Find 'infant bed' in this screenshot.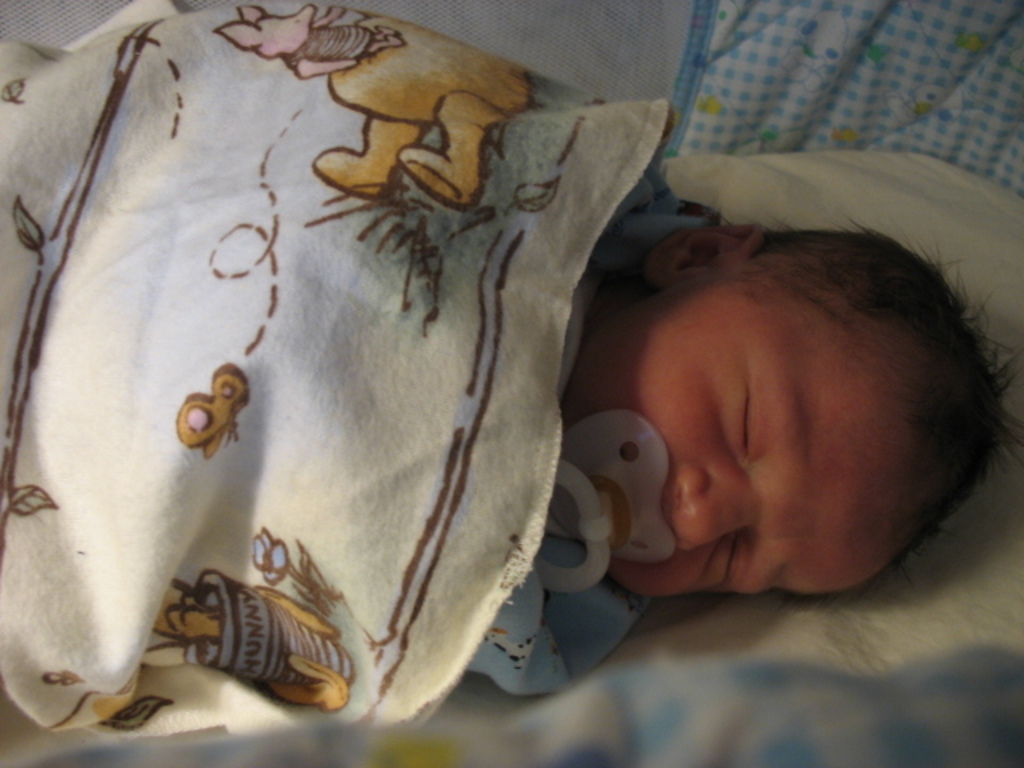
The bounding box for 'infant bed' is box(0, 0, 1022, 766).
